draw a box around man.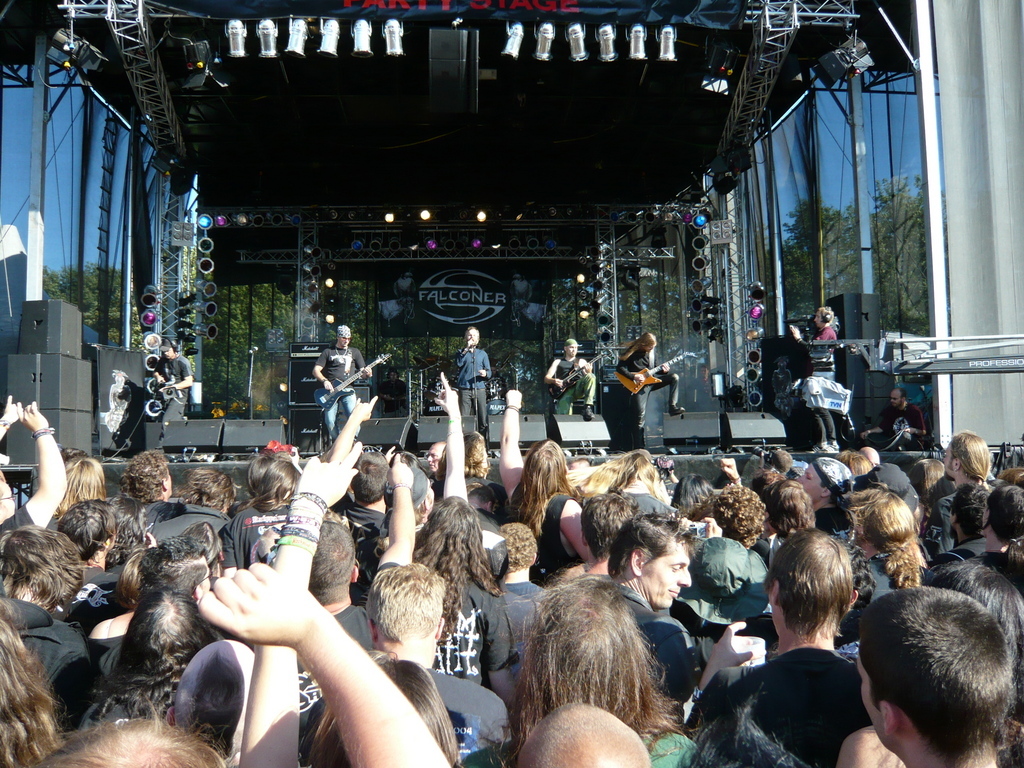
Rect(296, 451, 412, 715).
